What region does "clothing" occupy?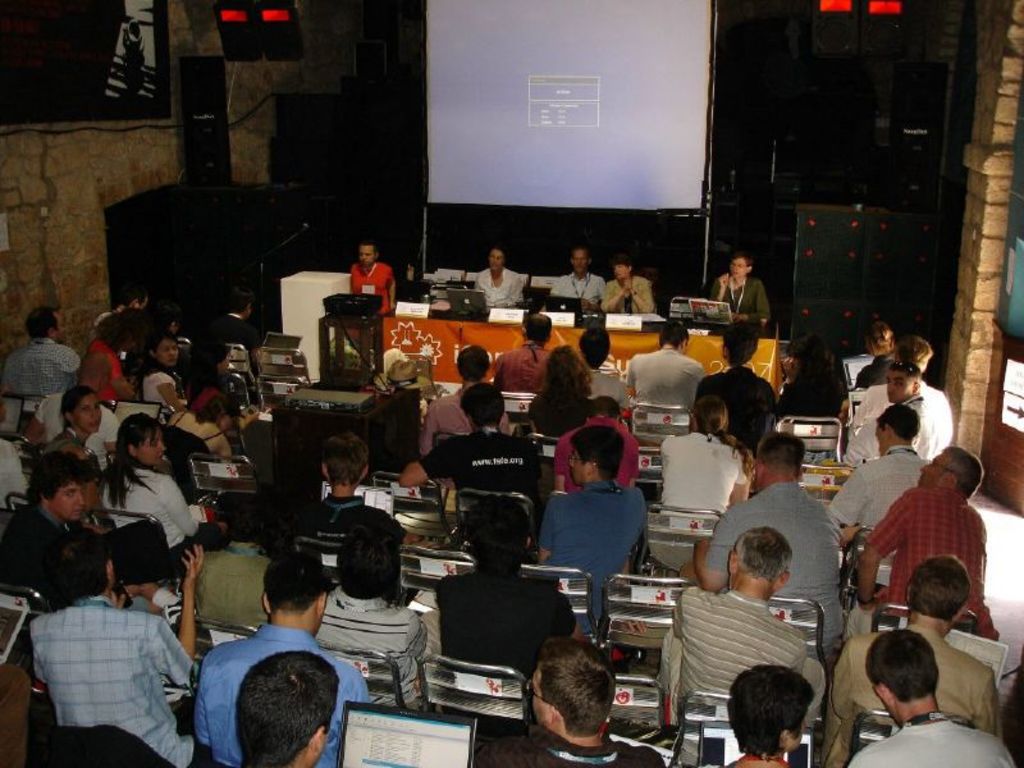
0/431/26/517.
